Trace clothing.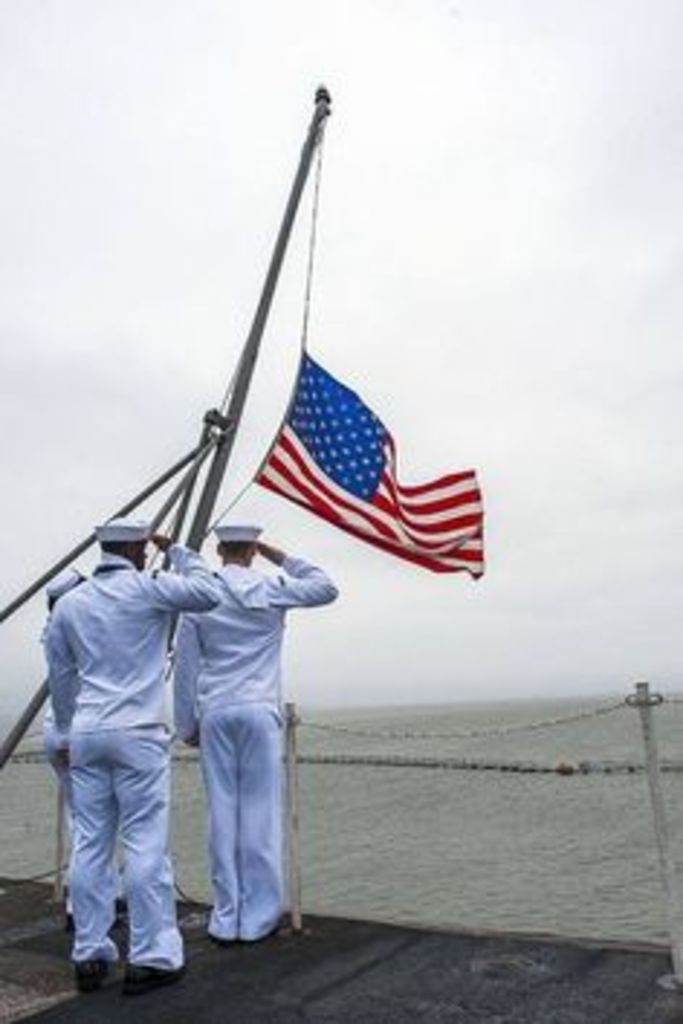
Traced to x1=46, y1=544, x2=223, y2=738.
